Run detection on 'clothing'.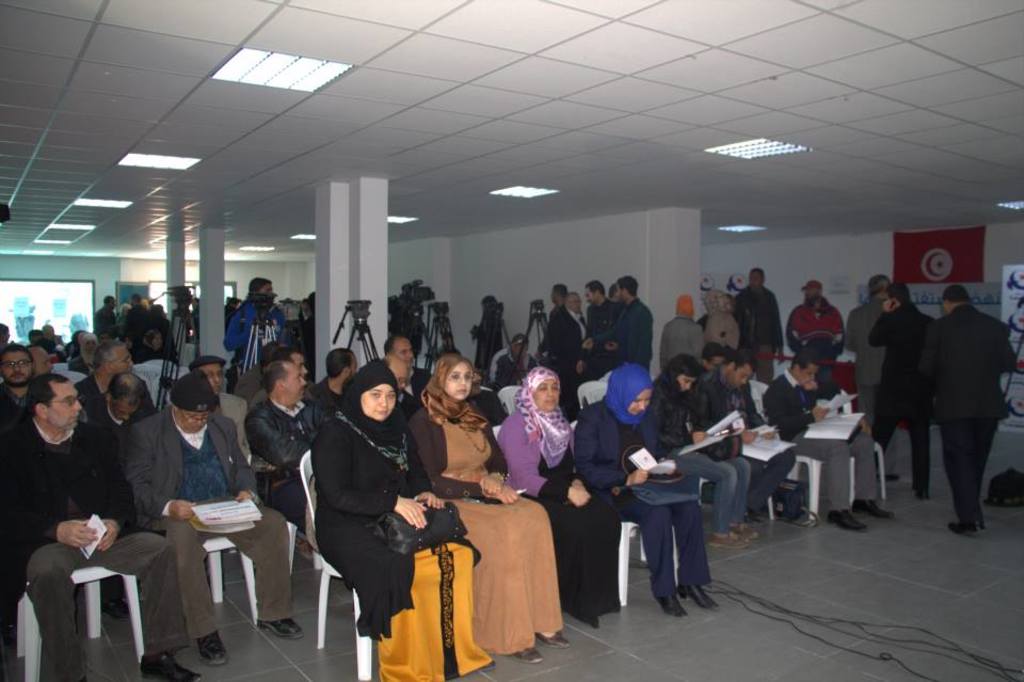
Result: {"left": 915, "top": 298, "right": 1023, "bottom": 511}.
